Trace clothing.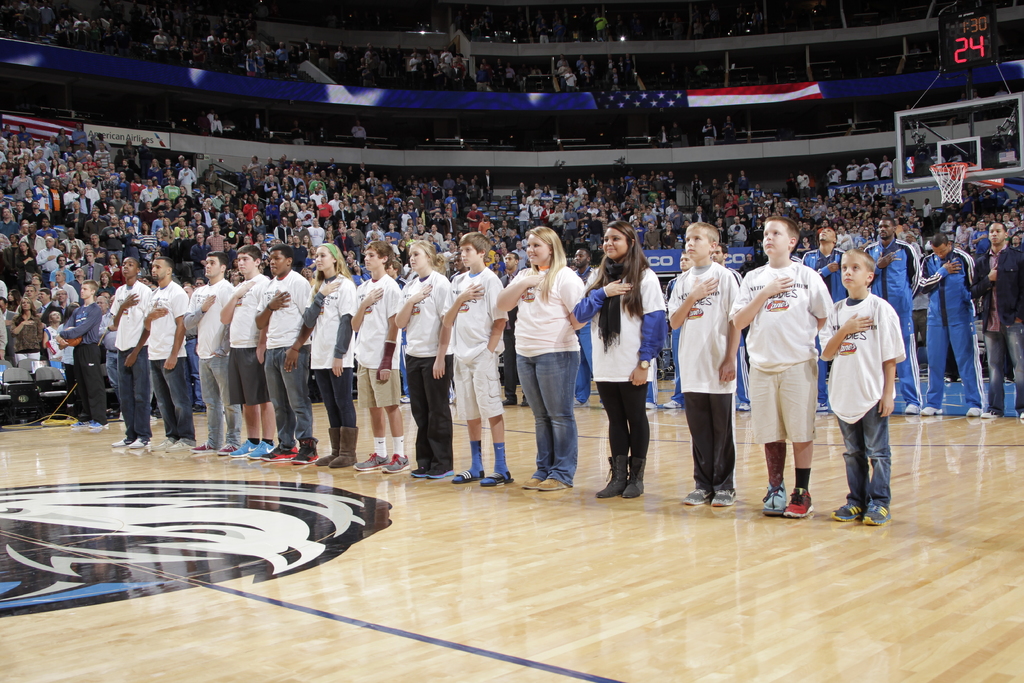
Traced to select_region(46, 323, 68, 366).
